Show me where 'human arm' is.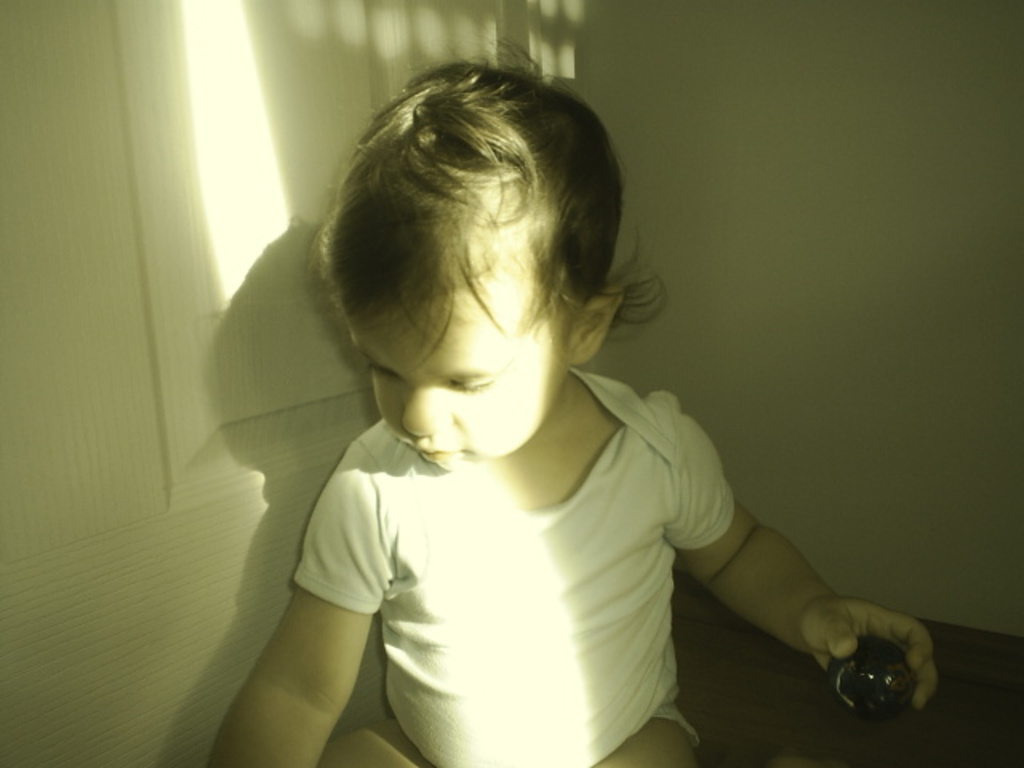
'human arm' is at 640, 405, 931, 733.
